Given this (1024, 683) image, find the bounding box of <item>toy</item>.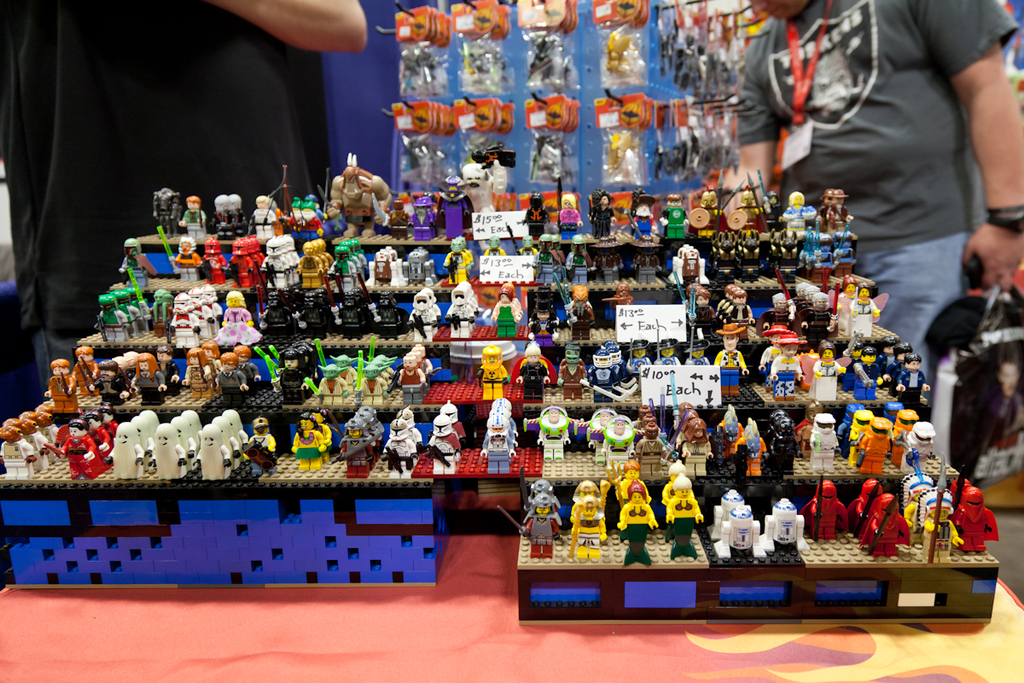
x1=113 y1=287 x2=143 y2=336.
